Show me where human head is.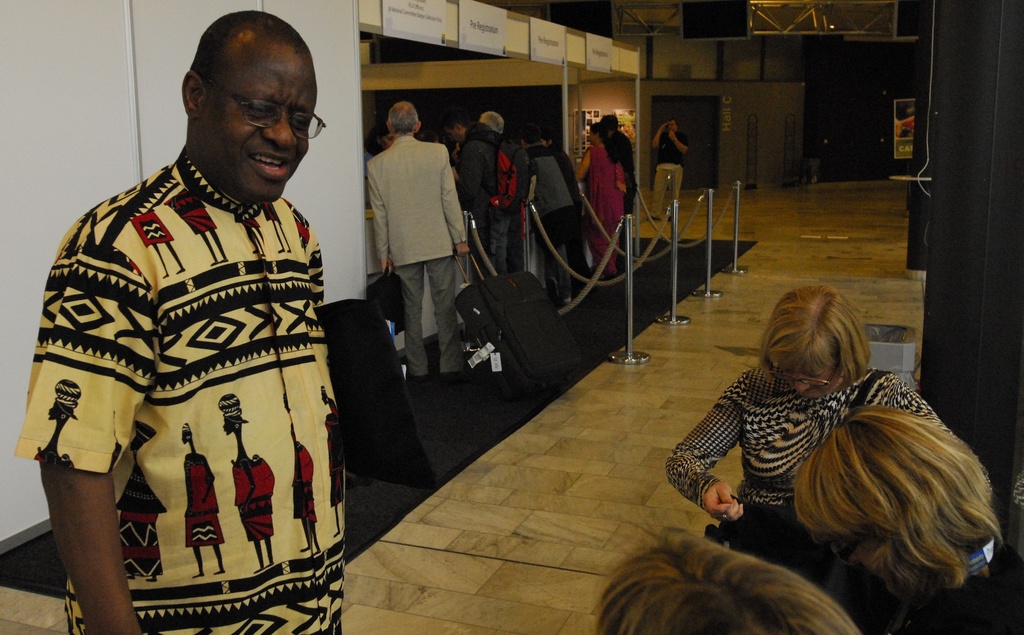
human head is at <region>589, 124, 605, 145</region>.
